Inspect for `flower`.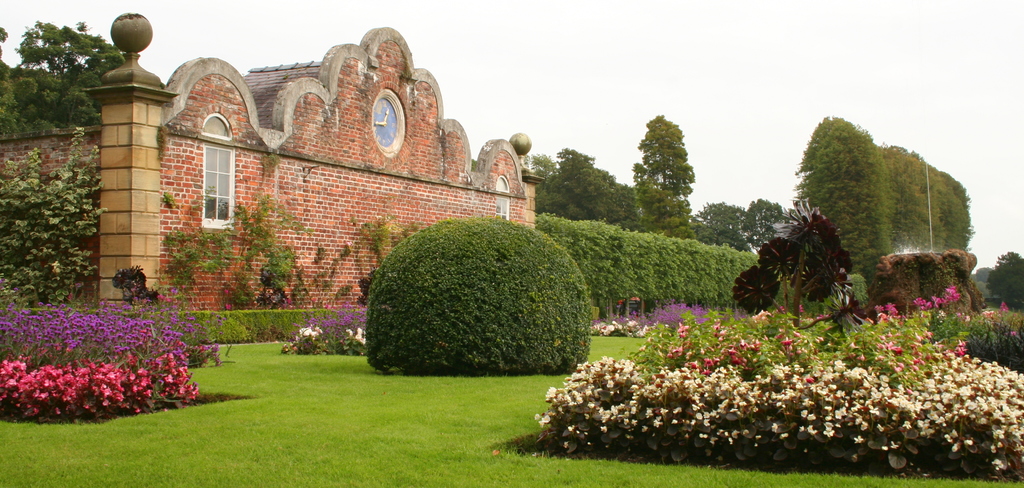
Inspection: region(867, 286, 964, 311).
